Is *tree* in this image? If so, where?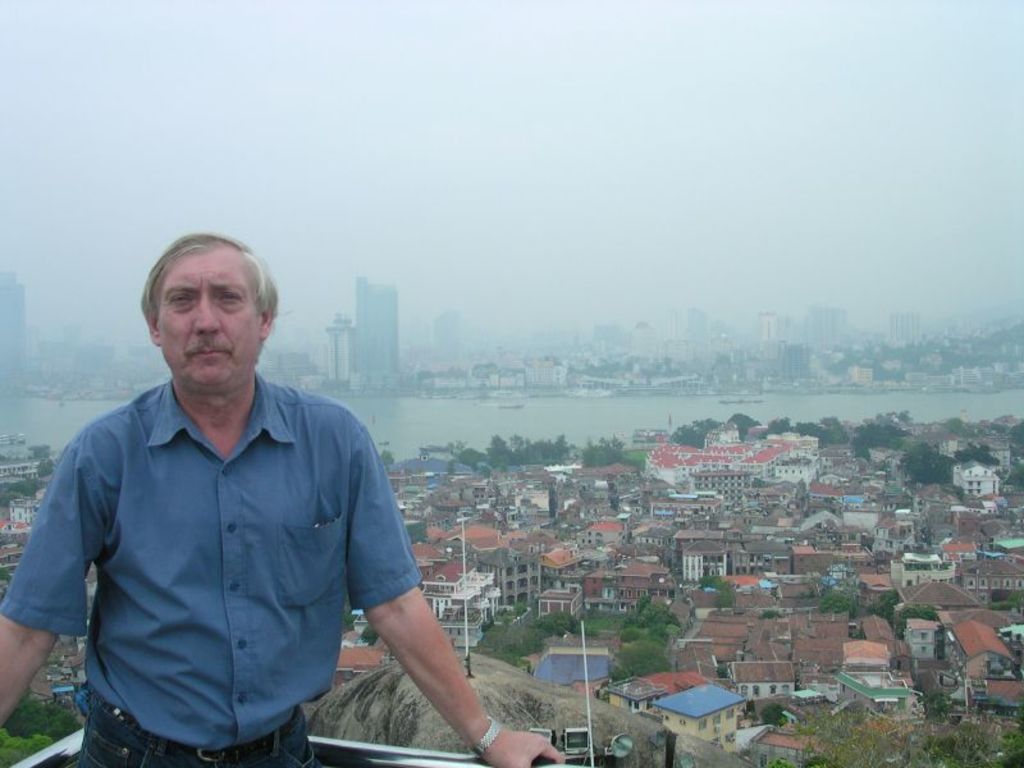
Yes, at (left=696, top=572, right=740, bottom=612).
